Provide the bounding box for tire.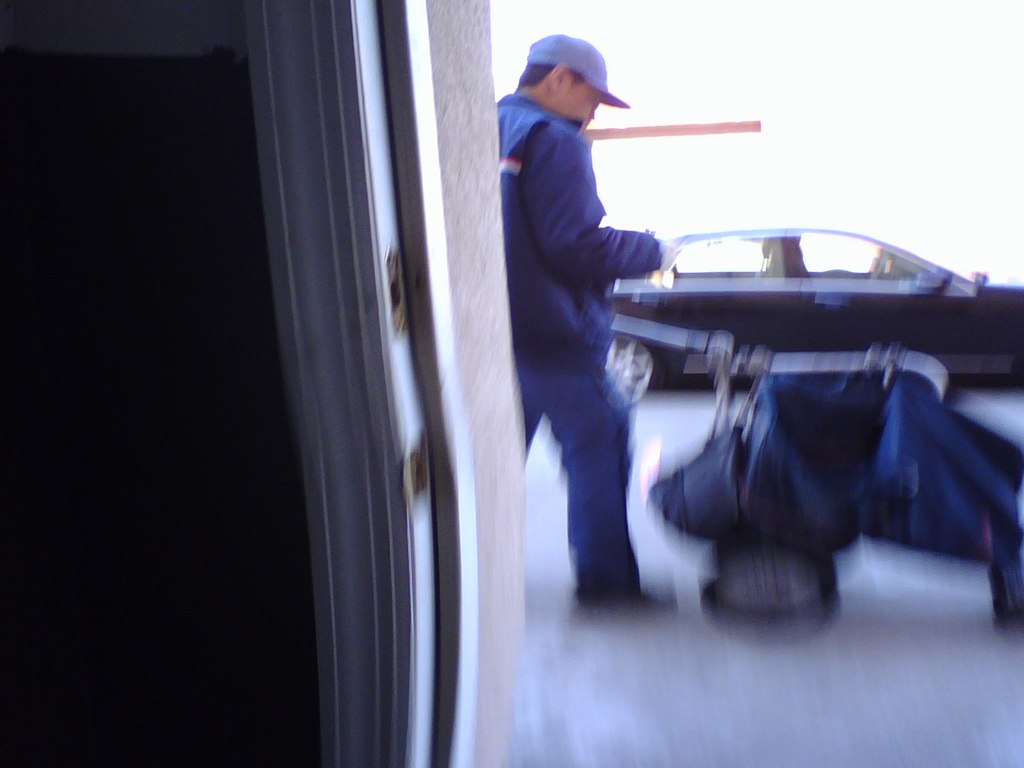
Rect(600, 340, 658, 416).
